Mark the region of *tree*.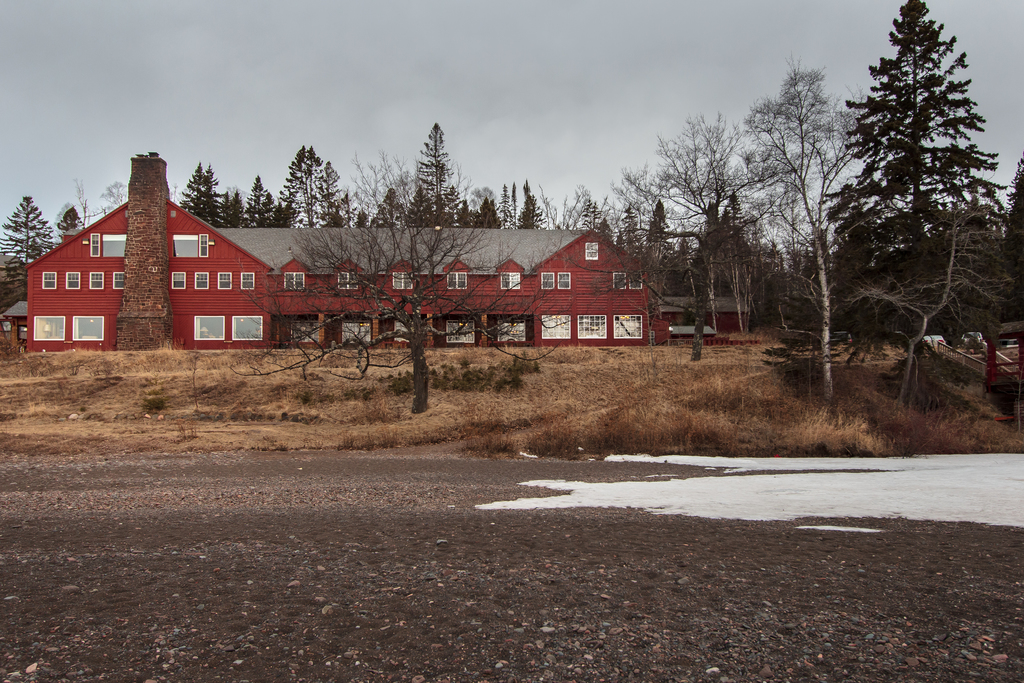
Region: rect(74, 171, 121, 231).
